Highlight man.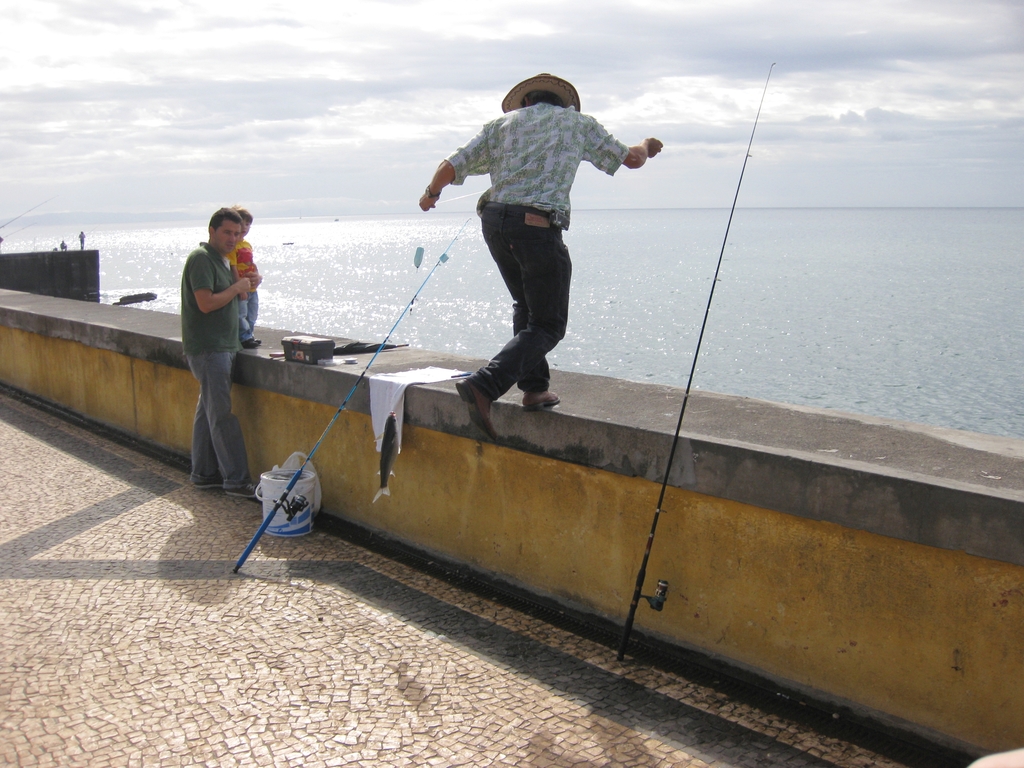
Highlighted region: [x1=416, y1=67, x2=666, y2=440].
